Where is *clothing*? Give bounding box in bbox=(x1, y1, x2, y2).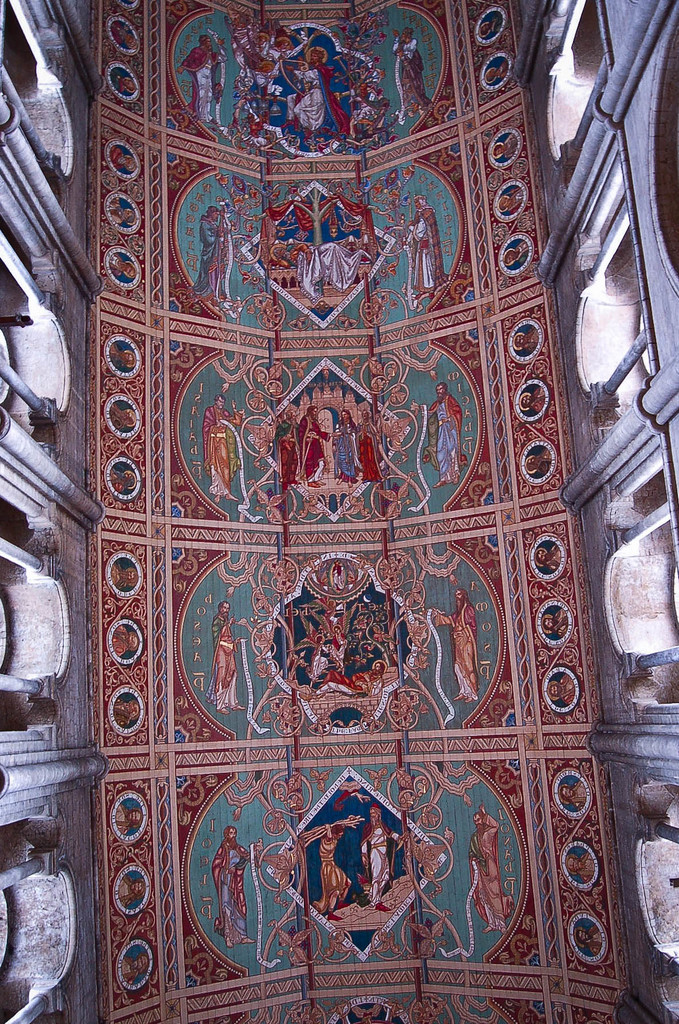
bbox=(468, 824, 507, 921).
